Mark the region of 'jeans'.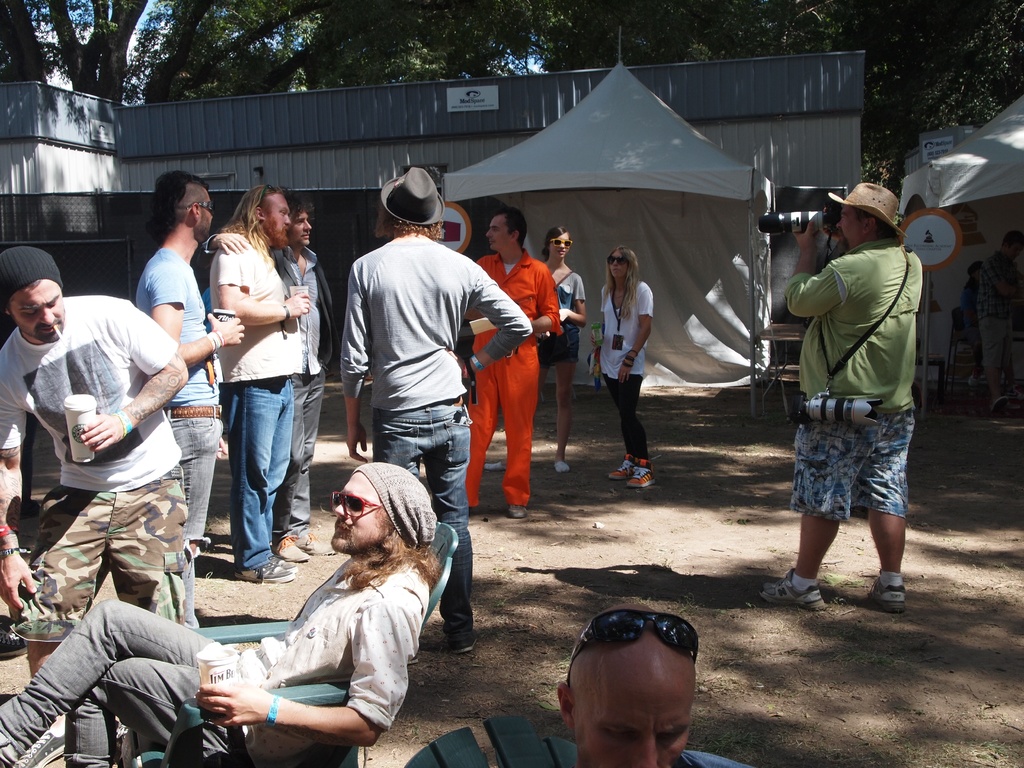
Region: rect(599, 369, 652, 459).
